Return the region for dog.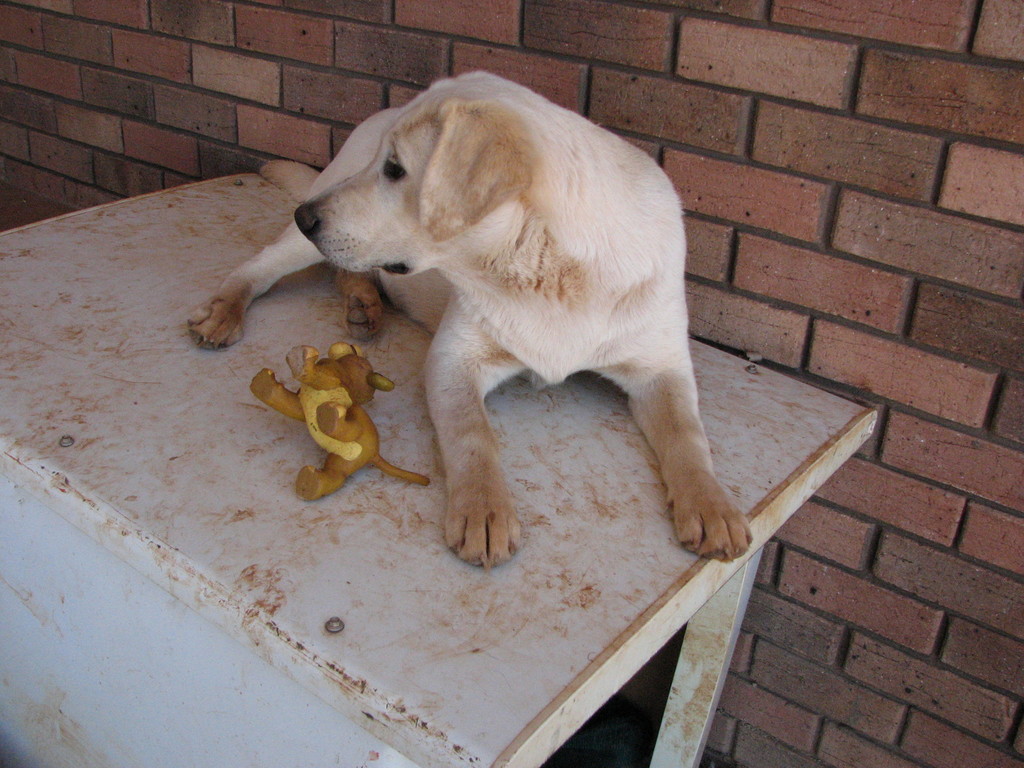
x1=248, y1=342, x2=431, y2=500.
